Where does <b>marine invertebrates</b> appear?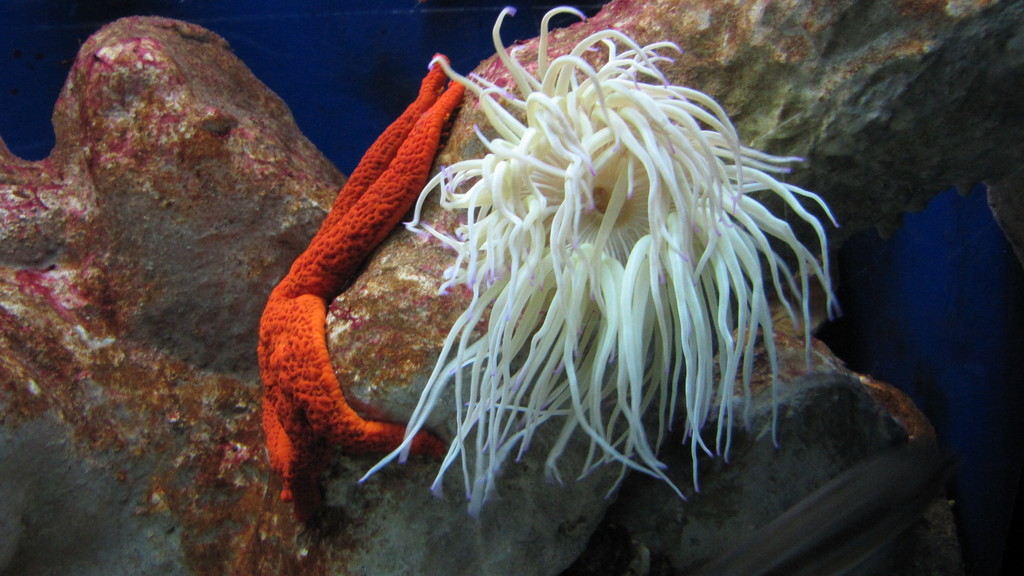
Appears at BBox(215, 46, 480, 508).
